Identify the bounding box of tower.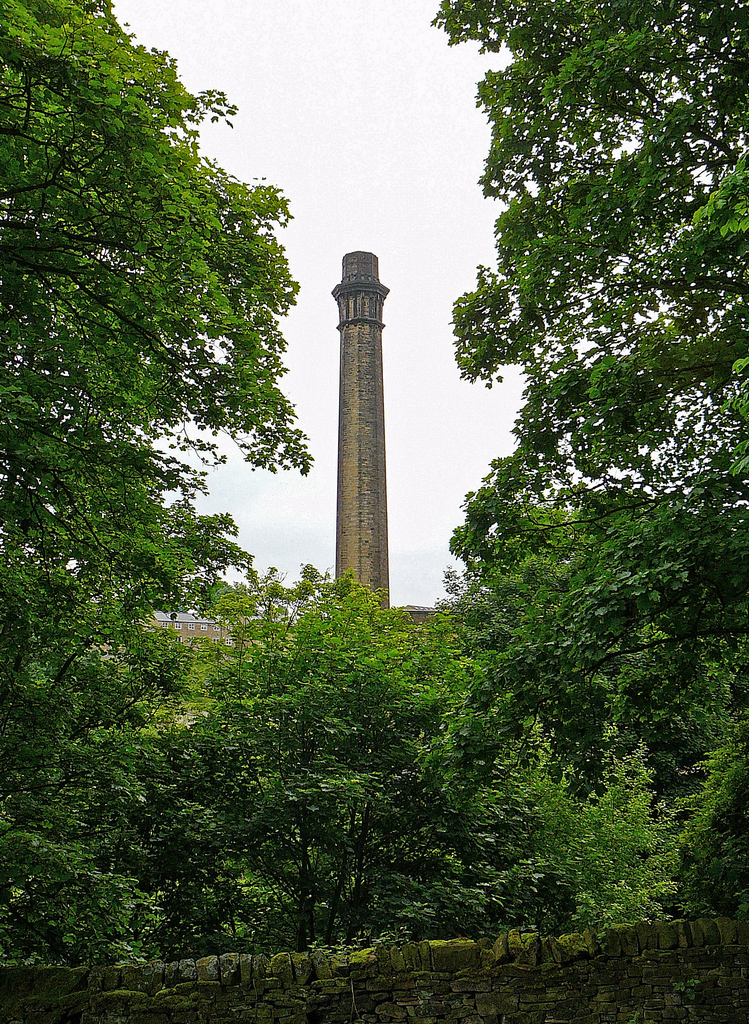
{"x1": 306, "y1": 222, "x2": 418, "y2": 593}.
